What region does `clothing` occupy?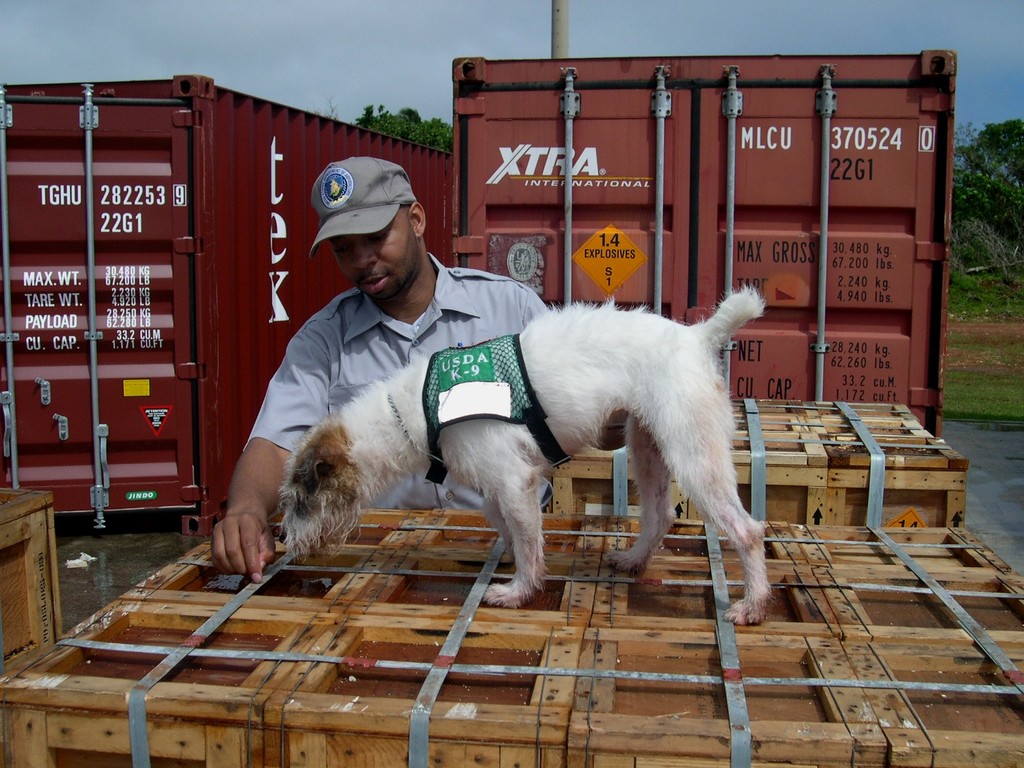
{"left": 248, "top": 254, "right": 552, "bottom": 514}.
